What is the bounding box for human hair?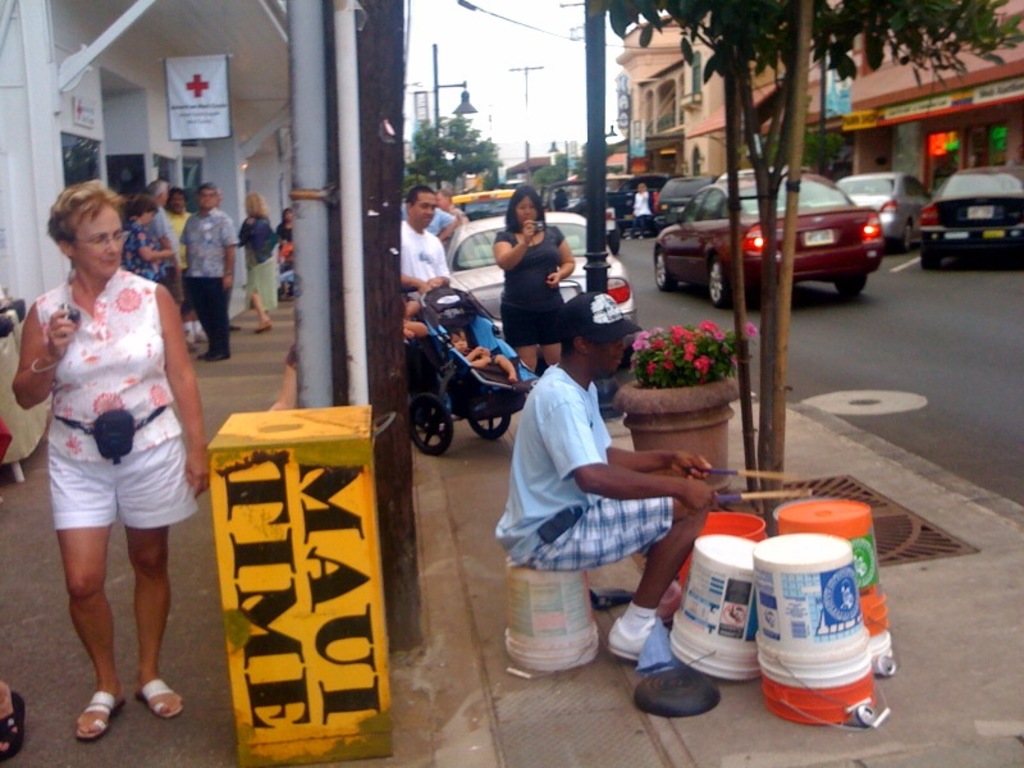
box=[168, 186, 188, 202].
